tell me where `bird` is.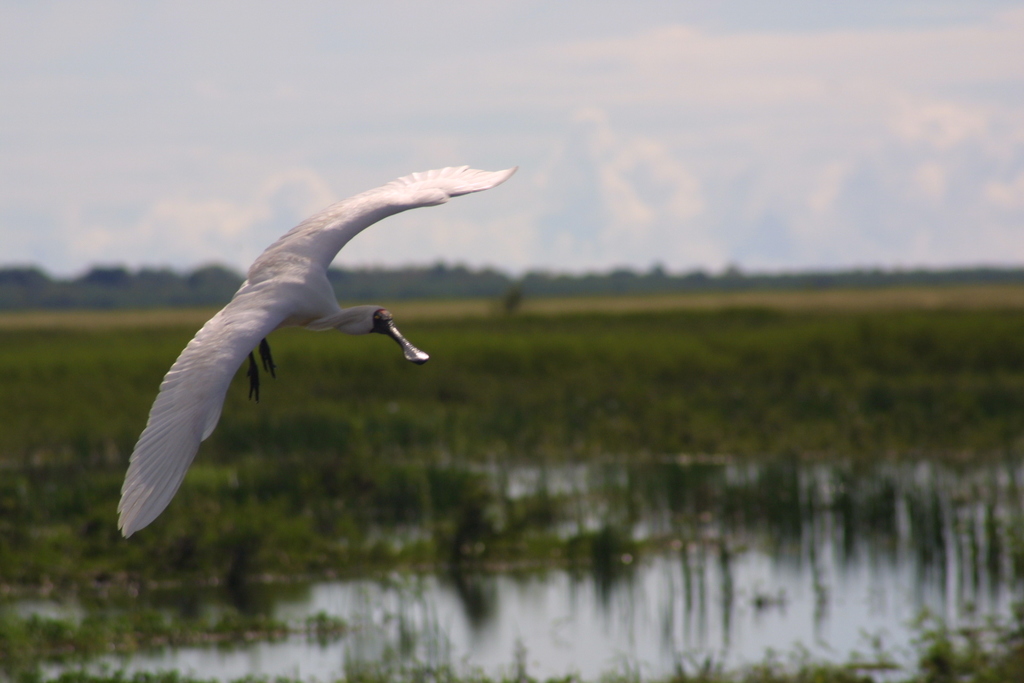
`bird` is at region(106, 159, 465, 524).
